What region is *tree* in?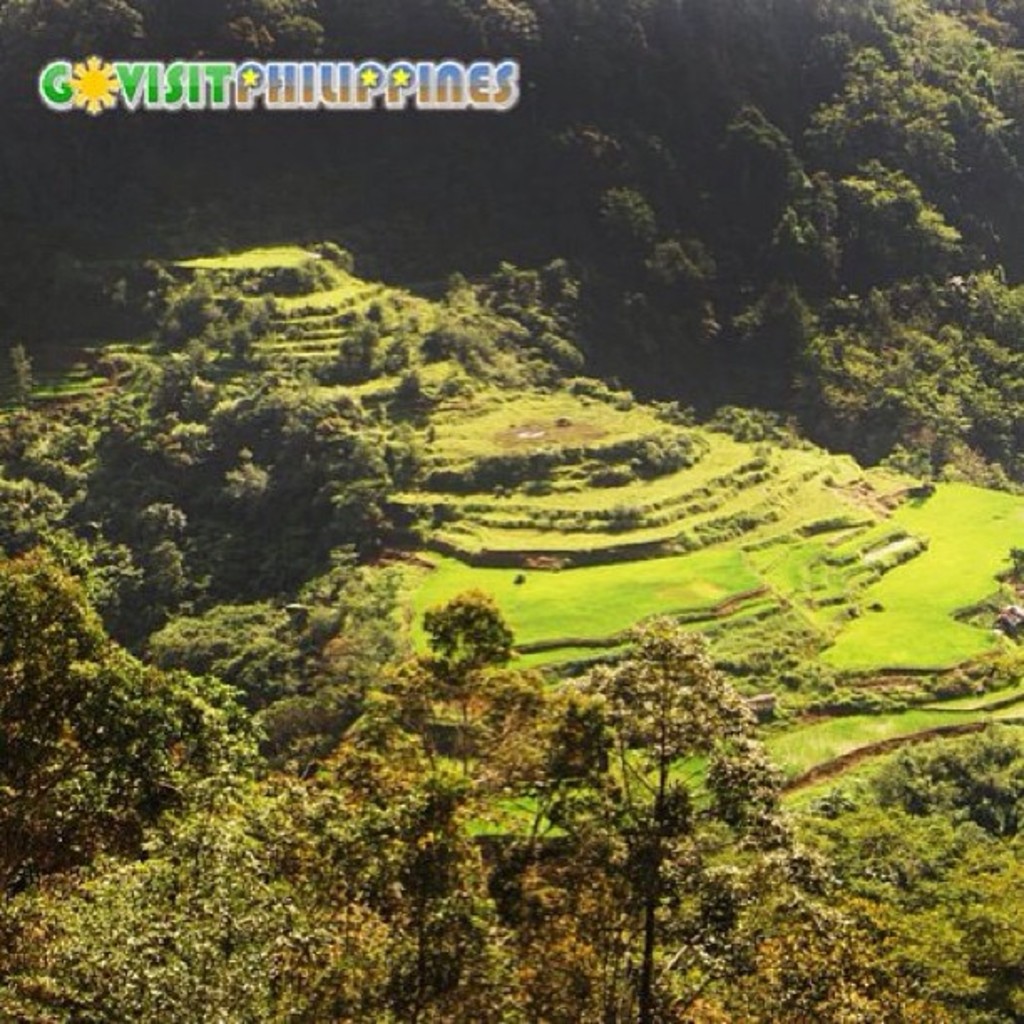
bbox=(577, 567, 773, 969).
